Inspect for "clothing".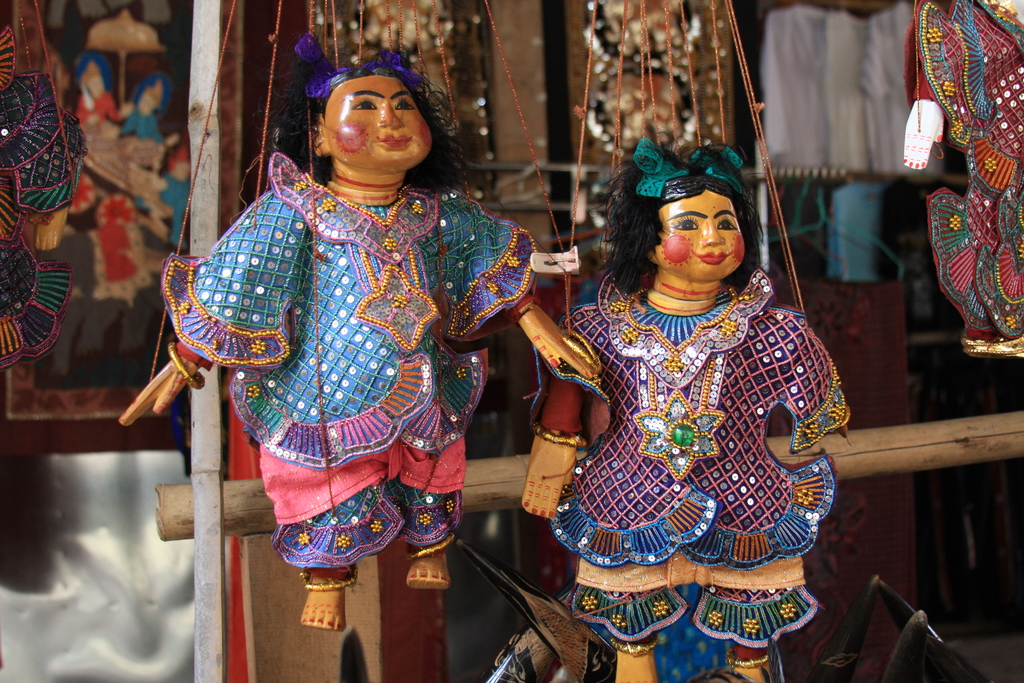
Inspection: locate(532, 227, 854, 624).
